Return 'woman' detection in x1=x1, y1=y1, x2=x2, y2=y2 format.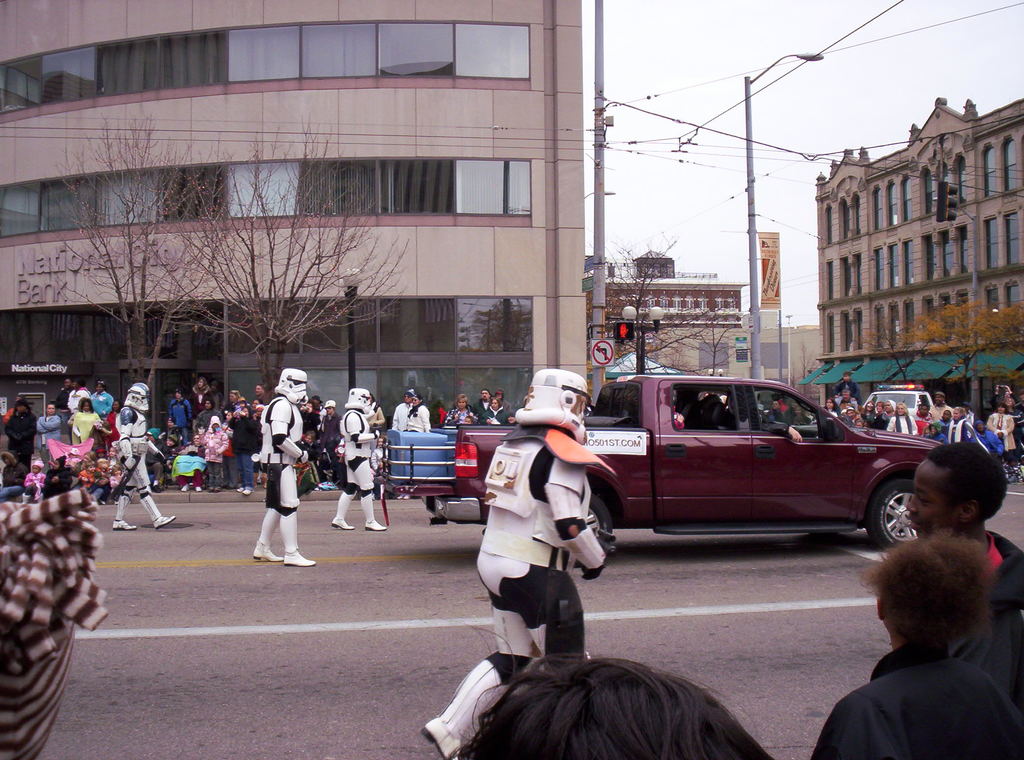
x1=822, y1=399, x2=841, y2=419.
